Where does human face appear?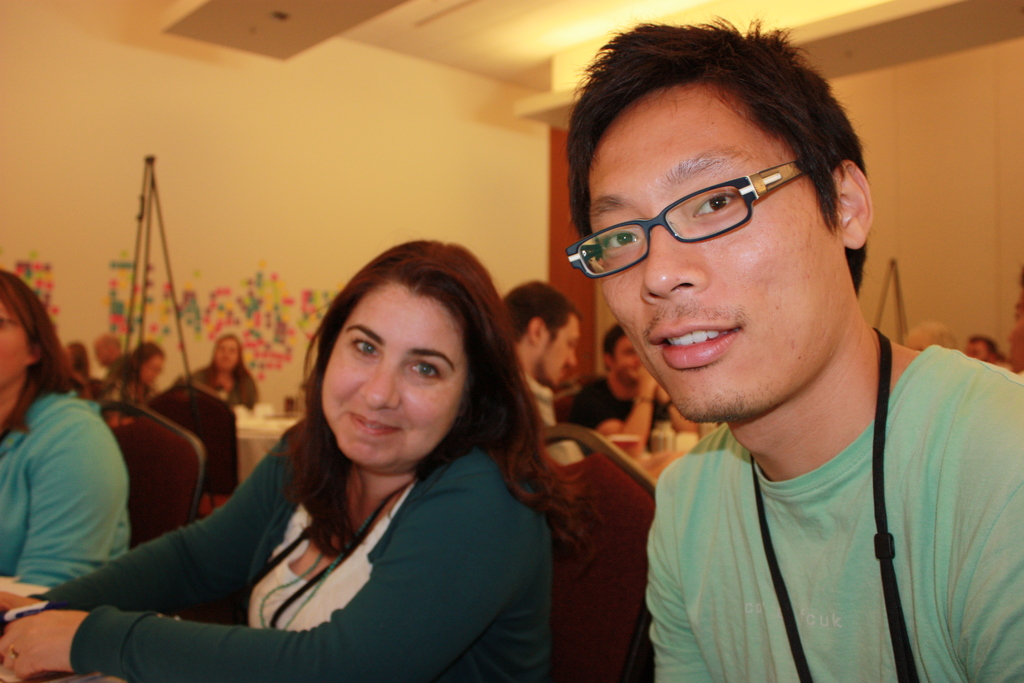
Appears at <bbox>323, 283, 463, 459</bbox>.
